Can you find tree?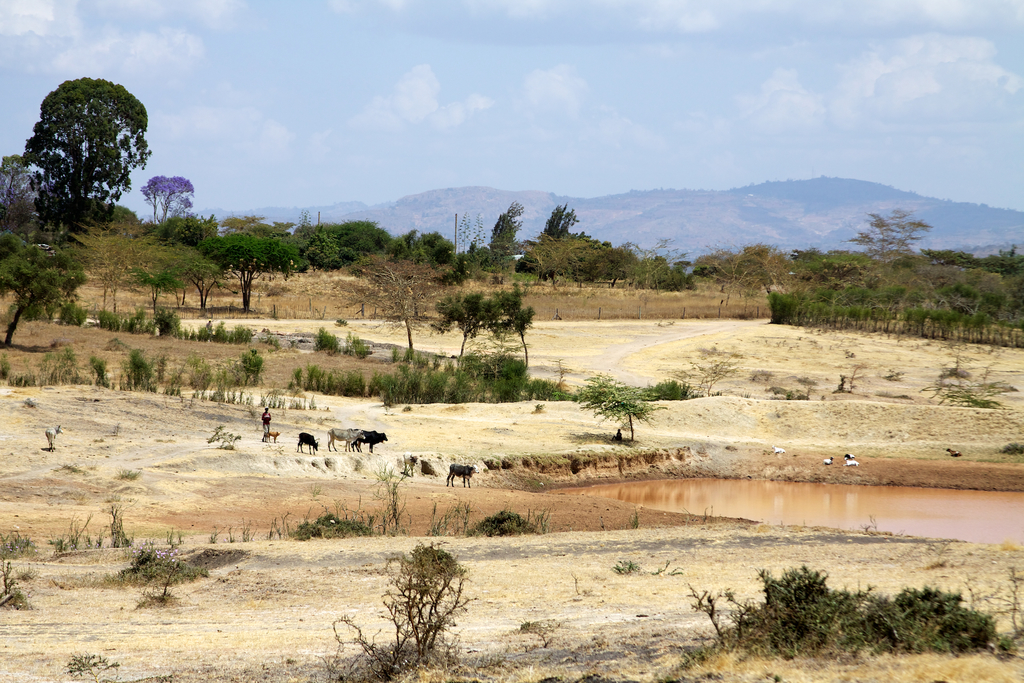
Yes, bounding box: locate(173, 254, 228, 311).
